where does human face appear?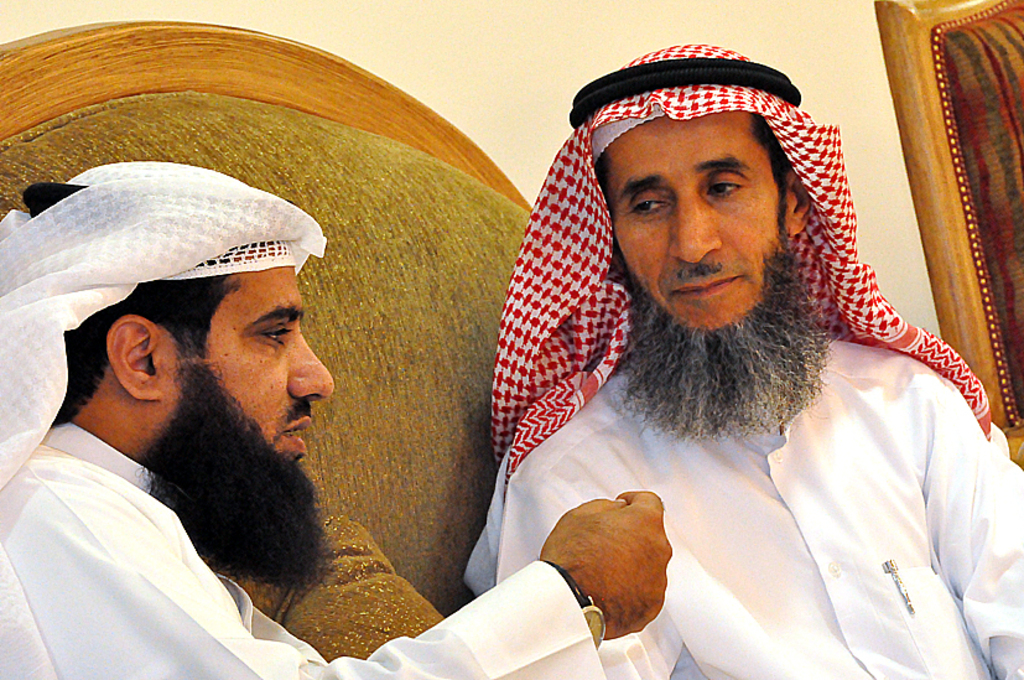
Appears at bbox=[605, 116, 780, 334].
